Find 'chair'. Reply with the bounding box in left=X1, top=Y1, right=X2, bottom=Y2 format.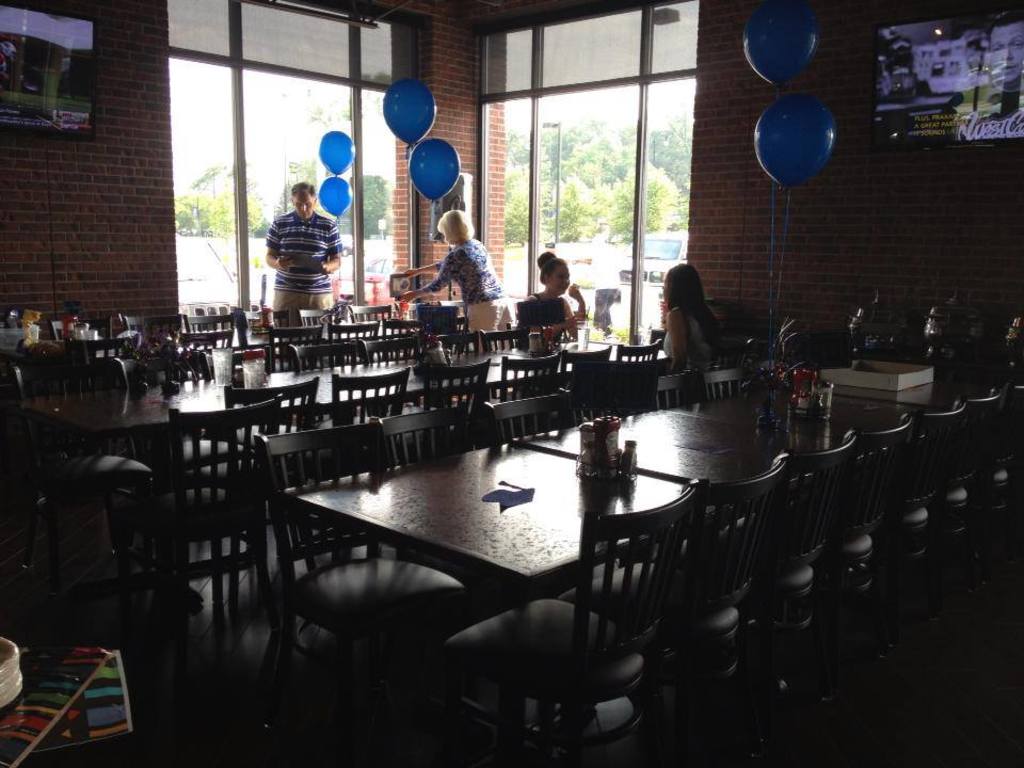
left=433, top=481, right=702, bottom=767.
